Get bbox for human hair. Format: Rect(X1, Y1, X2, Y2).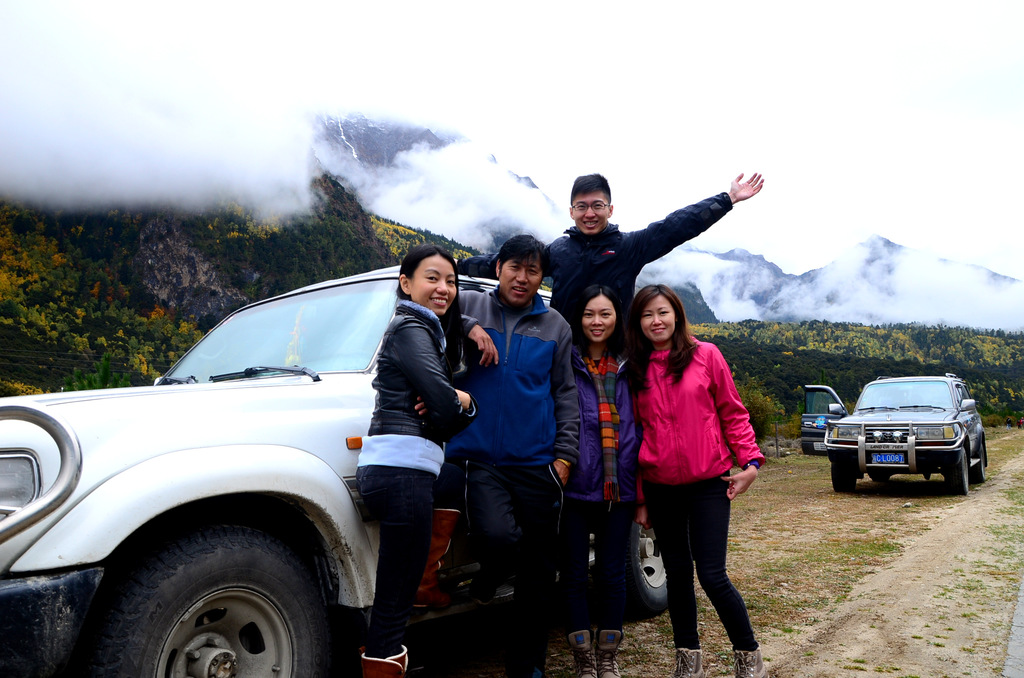
Rect(500, 234, 552, 271).
